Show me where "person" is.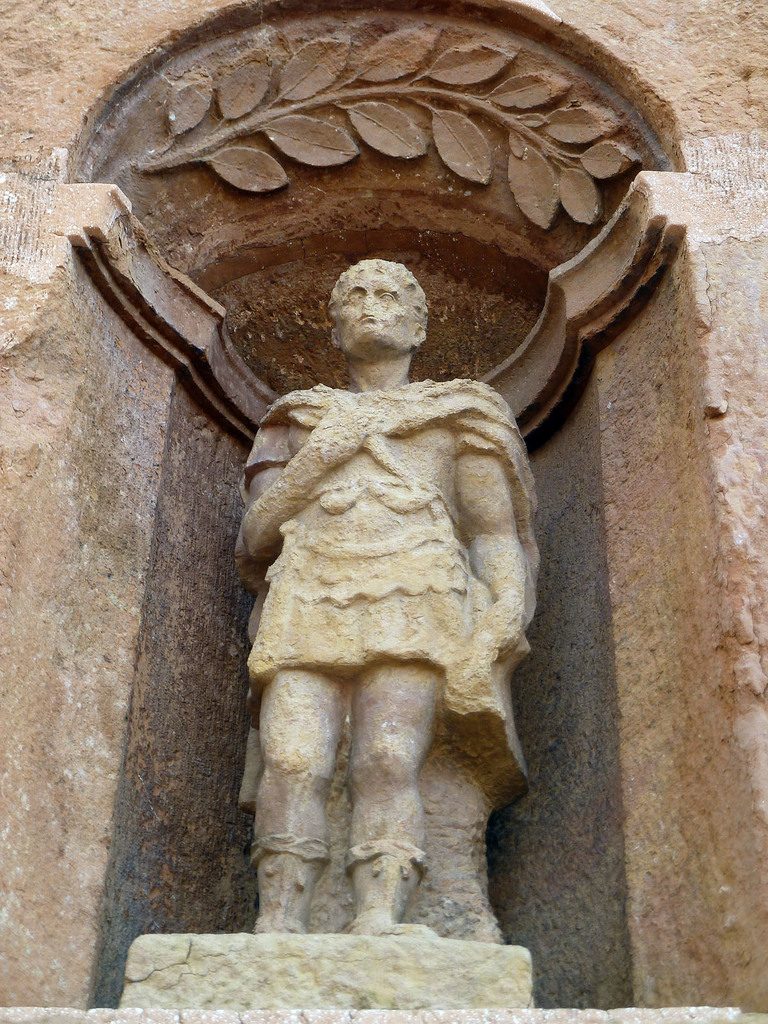
"person" is at pyautogui.locateOnScreen(231, 257, 541, 937).
